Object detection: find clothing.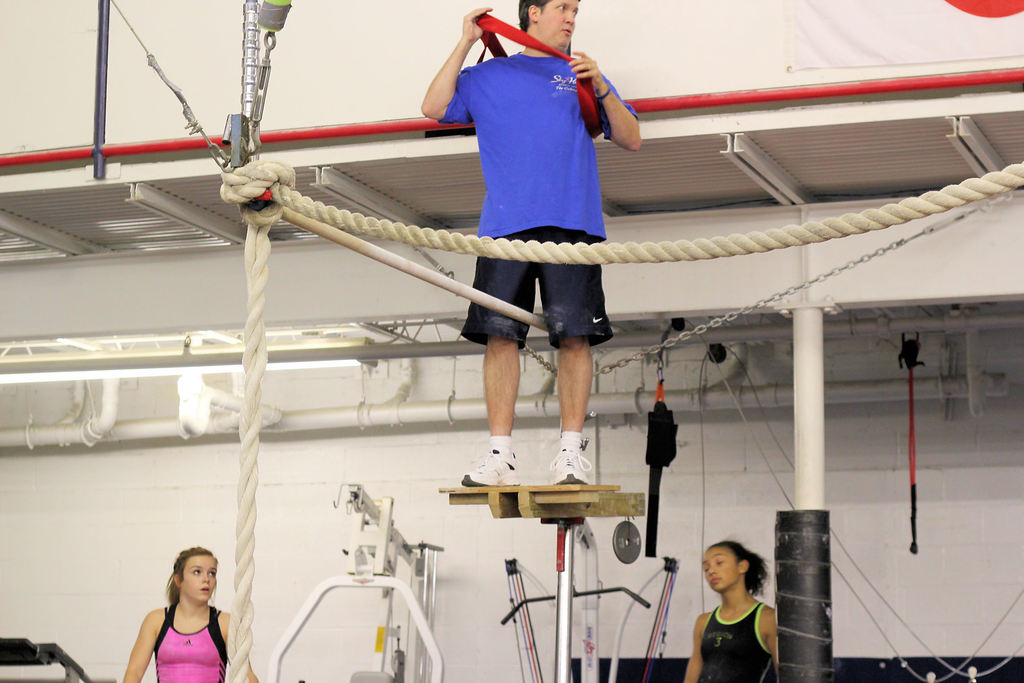
[158, 605, 225, 682].
